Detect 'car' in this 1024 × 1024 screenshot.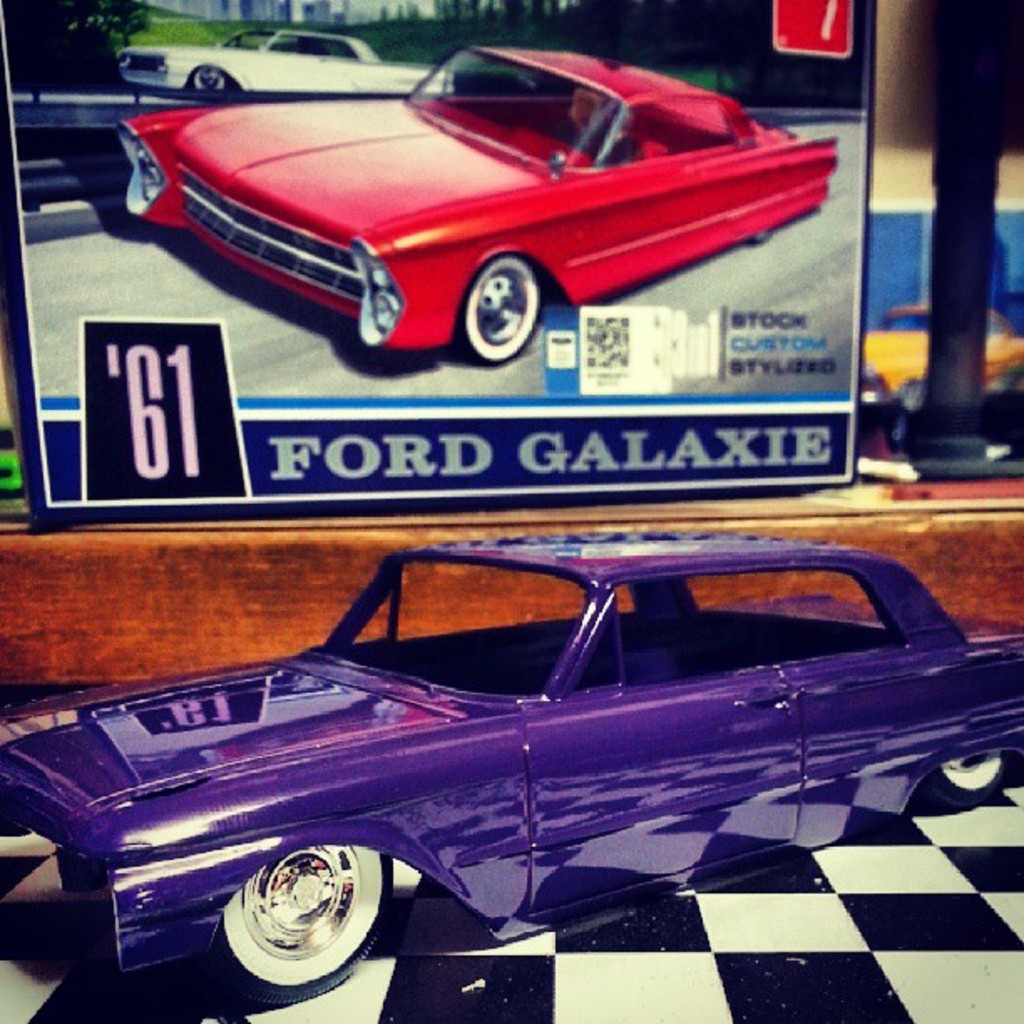
Detection: locate(115, 28, 455, 94).
